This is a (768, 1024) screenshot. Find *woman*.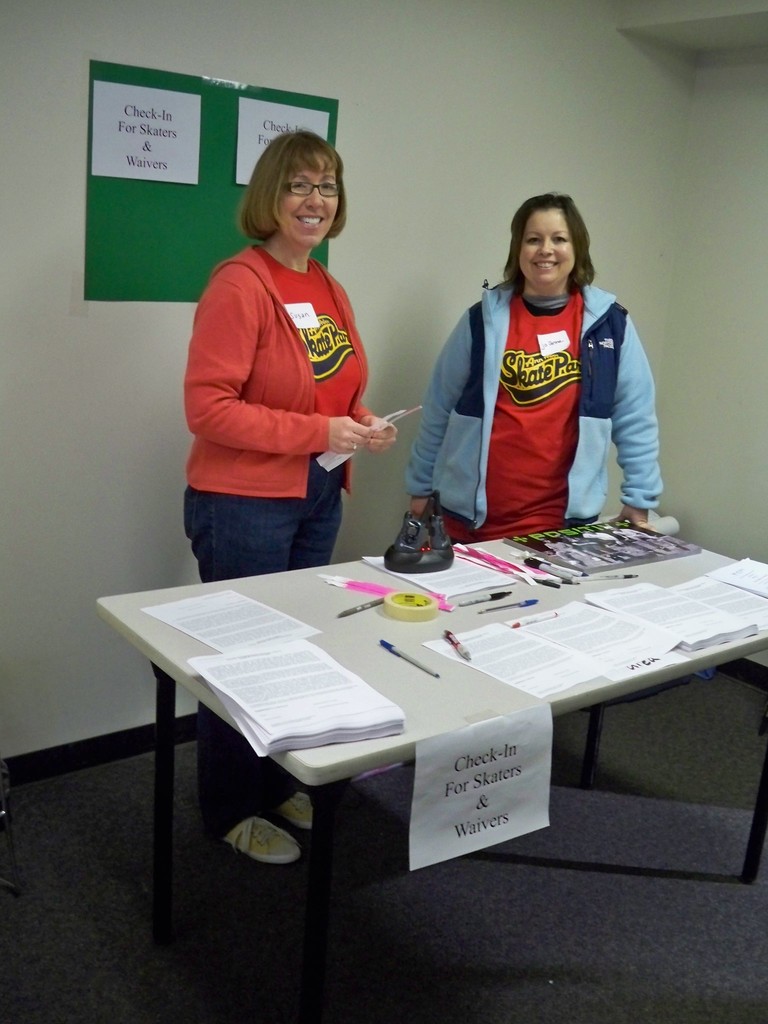
Bounding box: Rect(410, 176, 646, 549).
